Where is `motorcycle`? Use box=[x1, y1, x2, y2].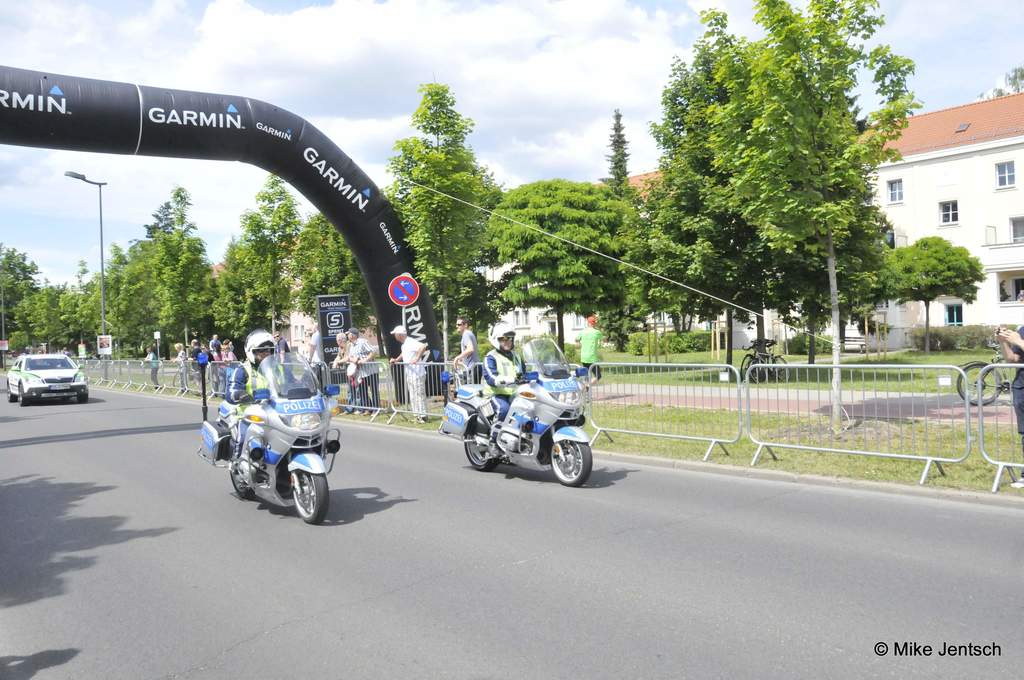
box=[442, 336, 589, 489].
